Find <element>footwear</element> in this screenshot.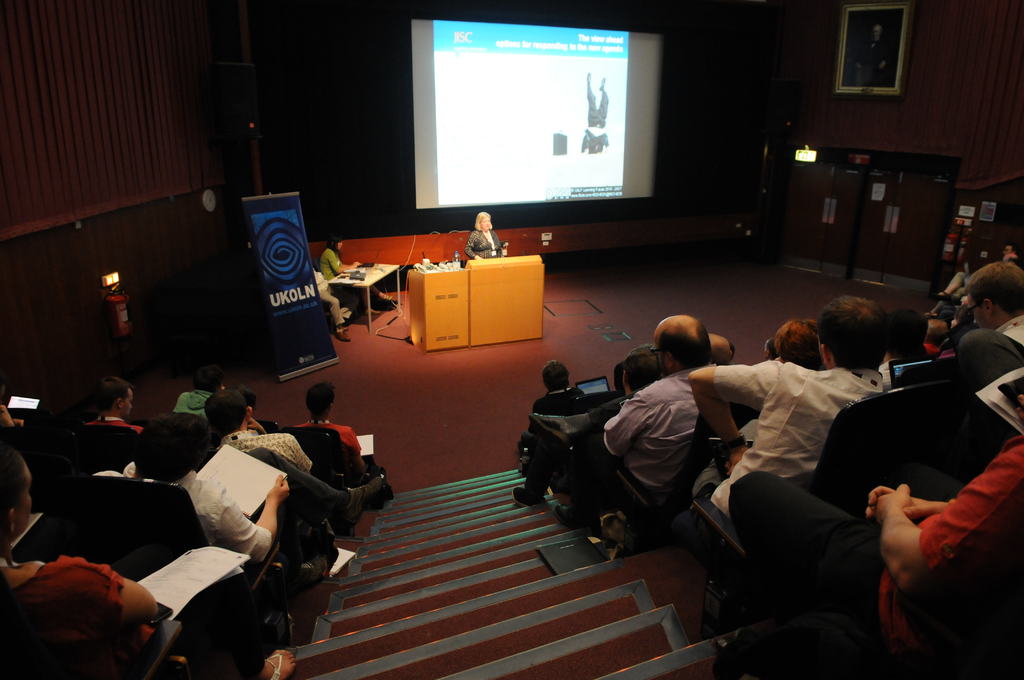
The bounding box for <element>footwear</element> is <region>509, 485, 546, 508</region>.
